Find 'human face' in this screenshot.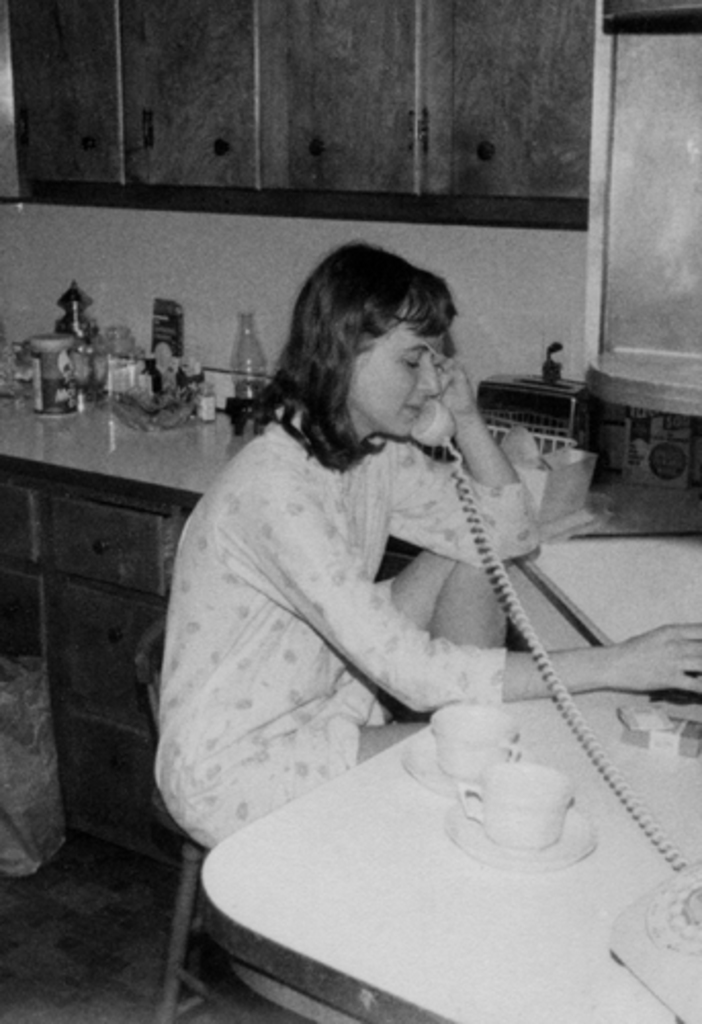
The bounding box for 'human face' is l=354, t=297, r=442, b=440.
